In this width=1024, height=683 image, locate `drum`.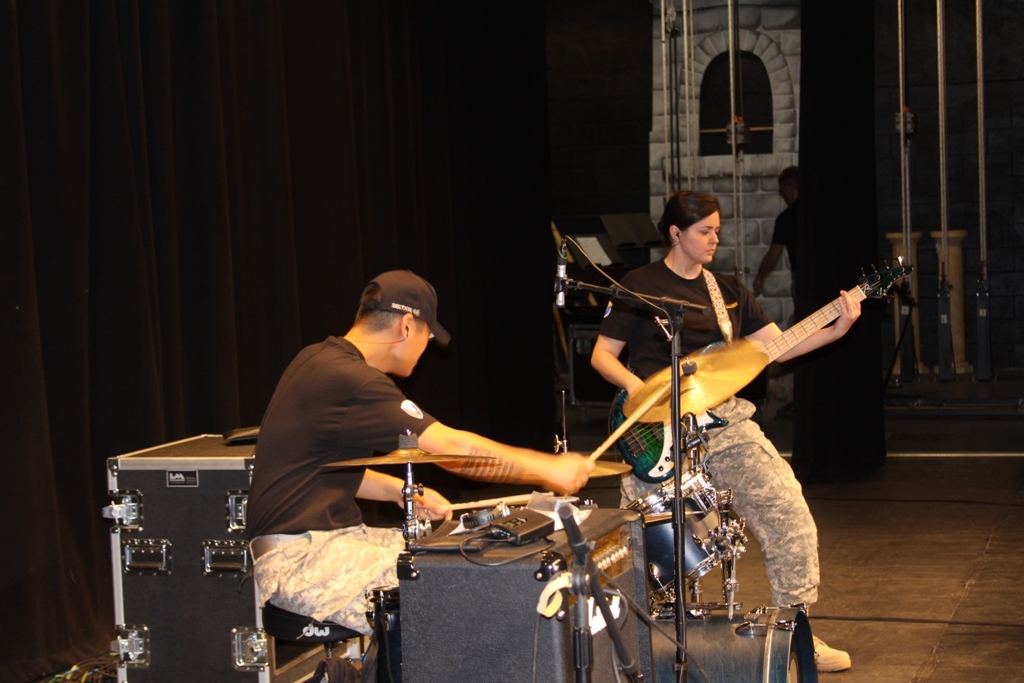
Bounding box: [615,490,715,597].
